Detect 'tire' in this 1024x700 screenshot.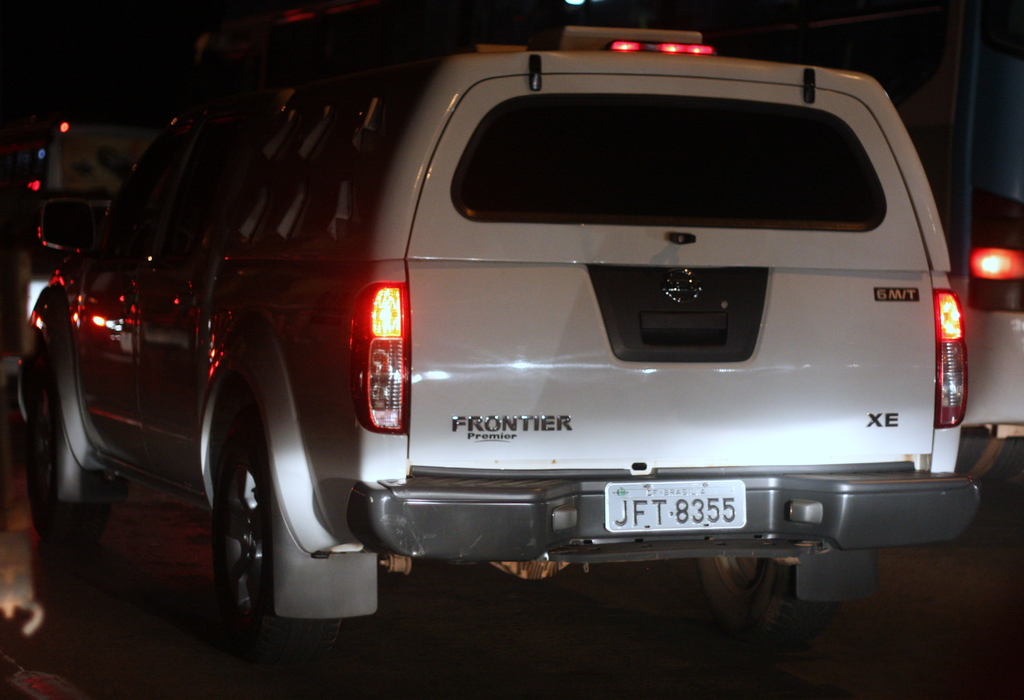
Detection: {"x1": 211, "y1": 402, "x2": 344, "y2": 674}.
